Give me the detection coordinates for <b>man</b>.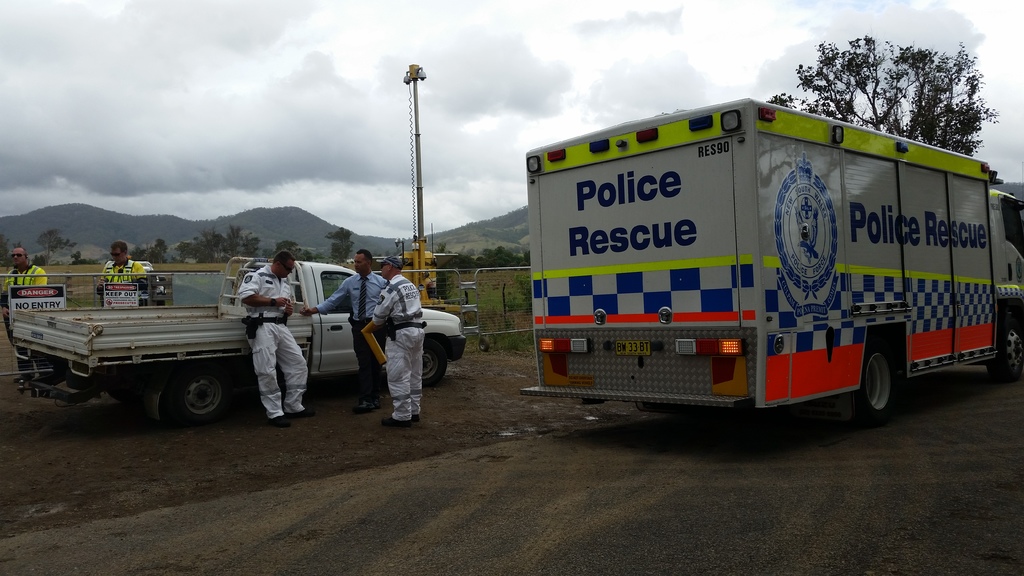
region(372, 257, 424, 427).
